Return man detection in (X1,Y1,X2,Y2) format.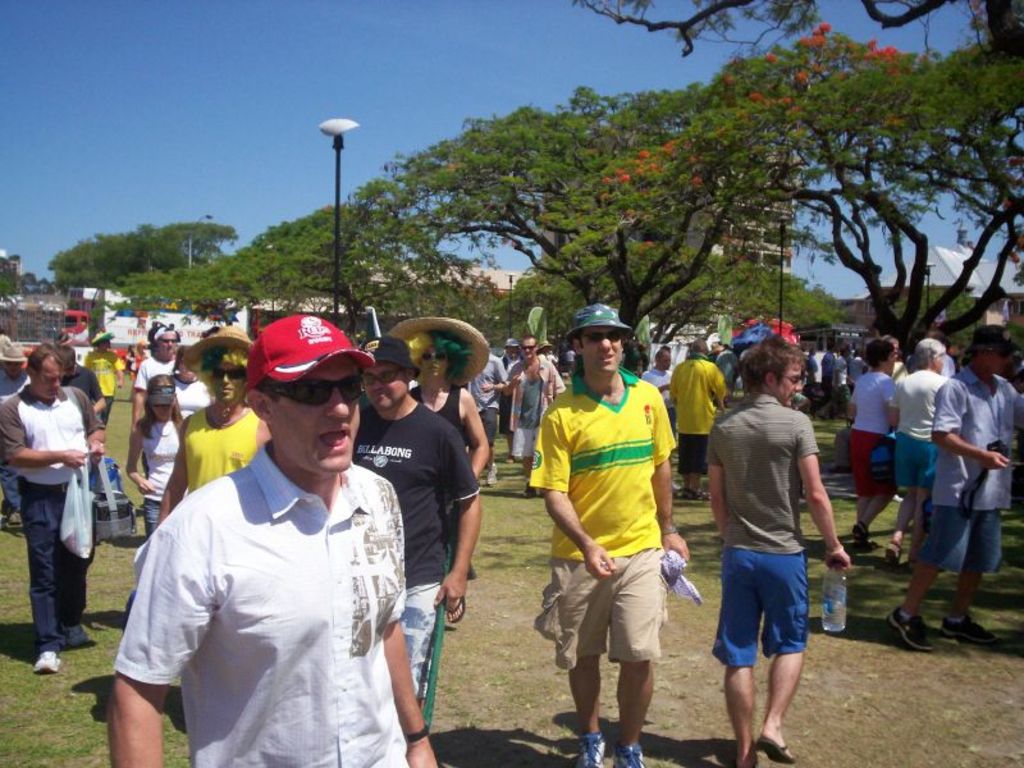
(639,348,678,443).
